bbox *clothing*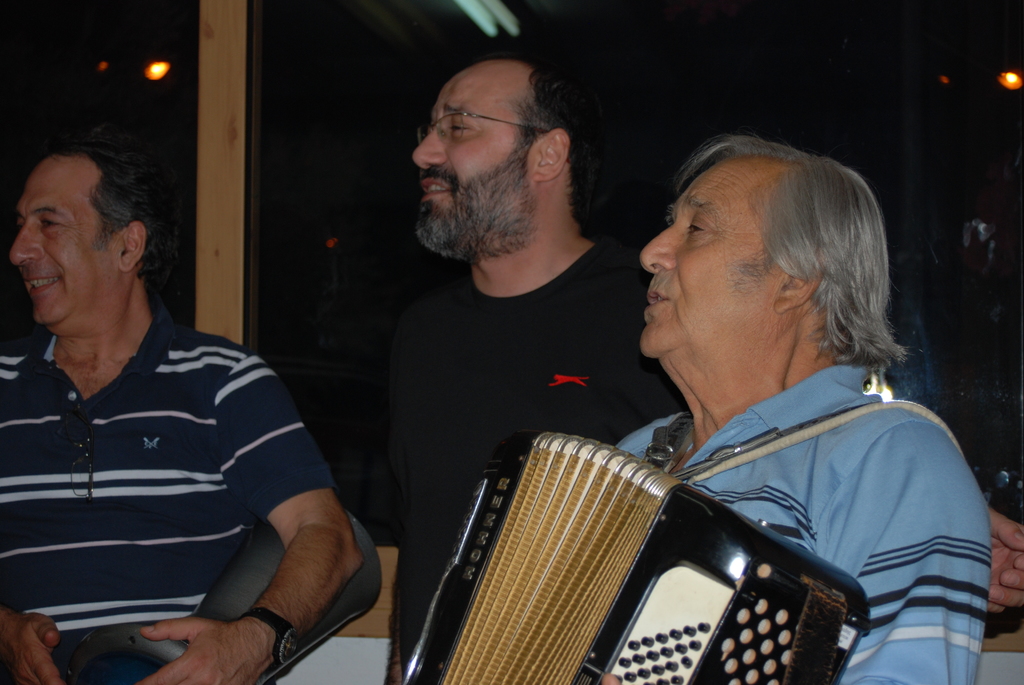
x1=346, y1=230, x2=659, y2=678
